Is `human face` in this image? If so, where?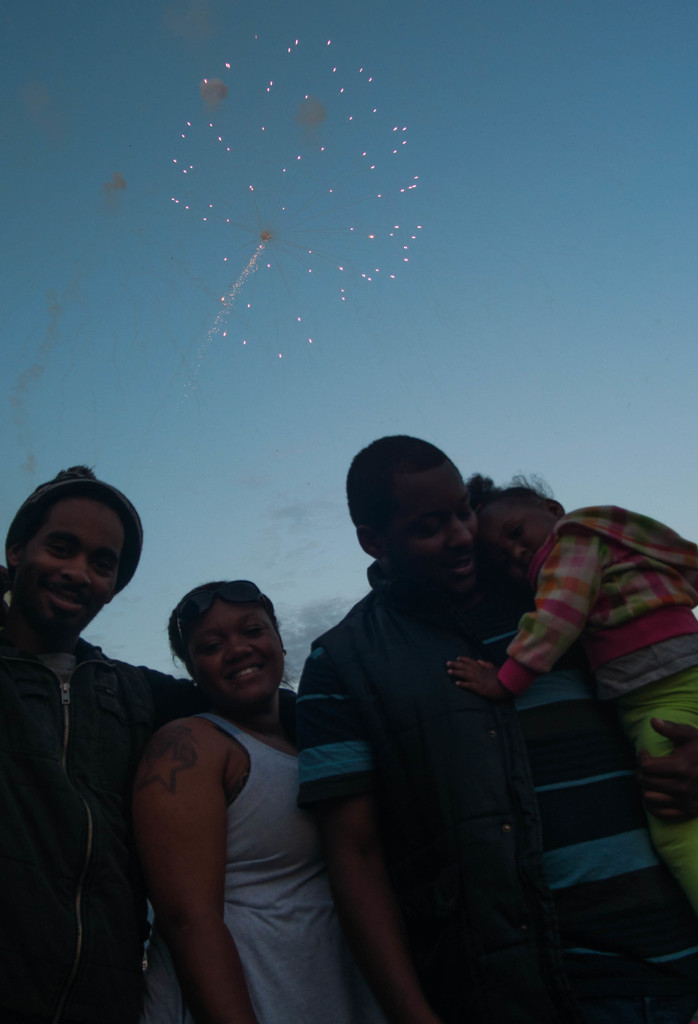
Yes, at [186,602,282,698].
